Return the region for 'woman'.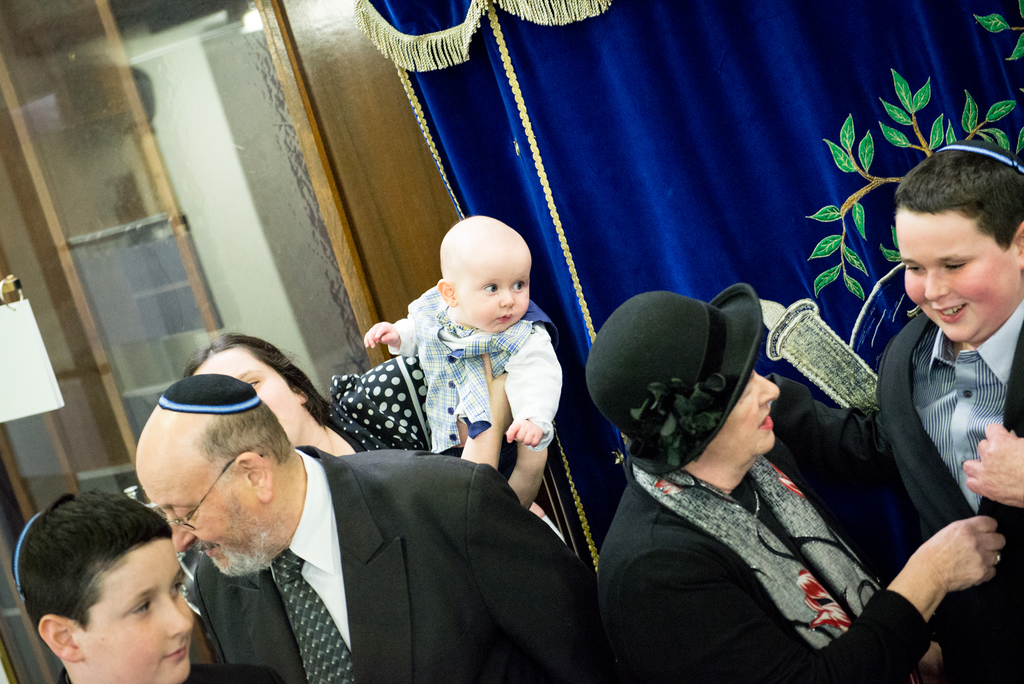
184, 331, 561, 552.
